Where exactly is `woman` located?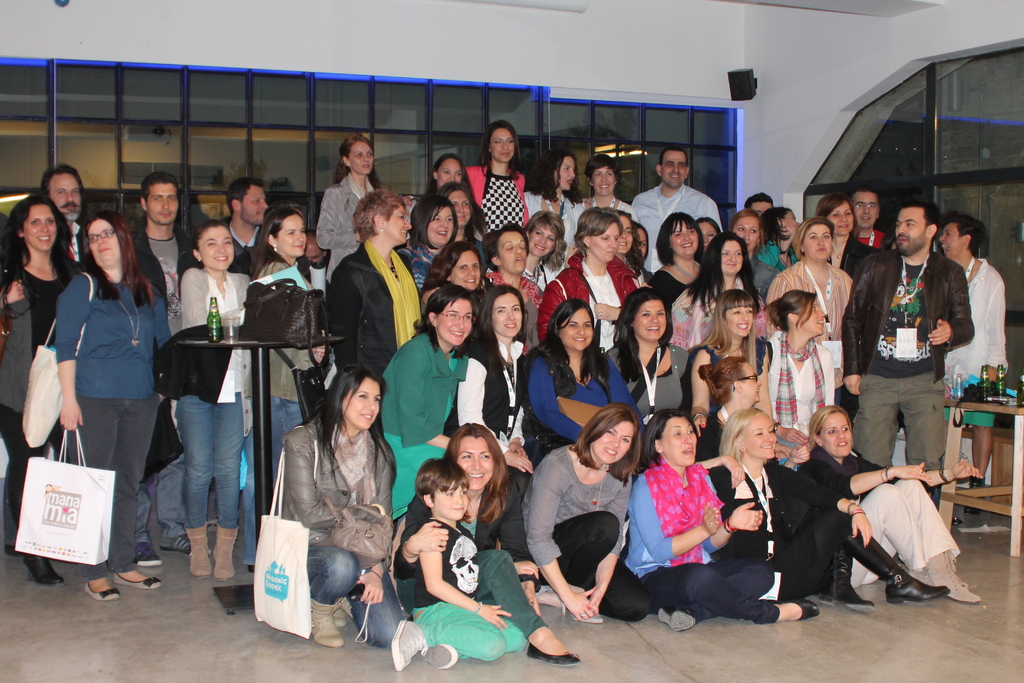
Its bounding box is bbox(538, 208, 643, 347).
